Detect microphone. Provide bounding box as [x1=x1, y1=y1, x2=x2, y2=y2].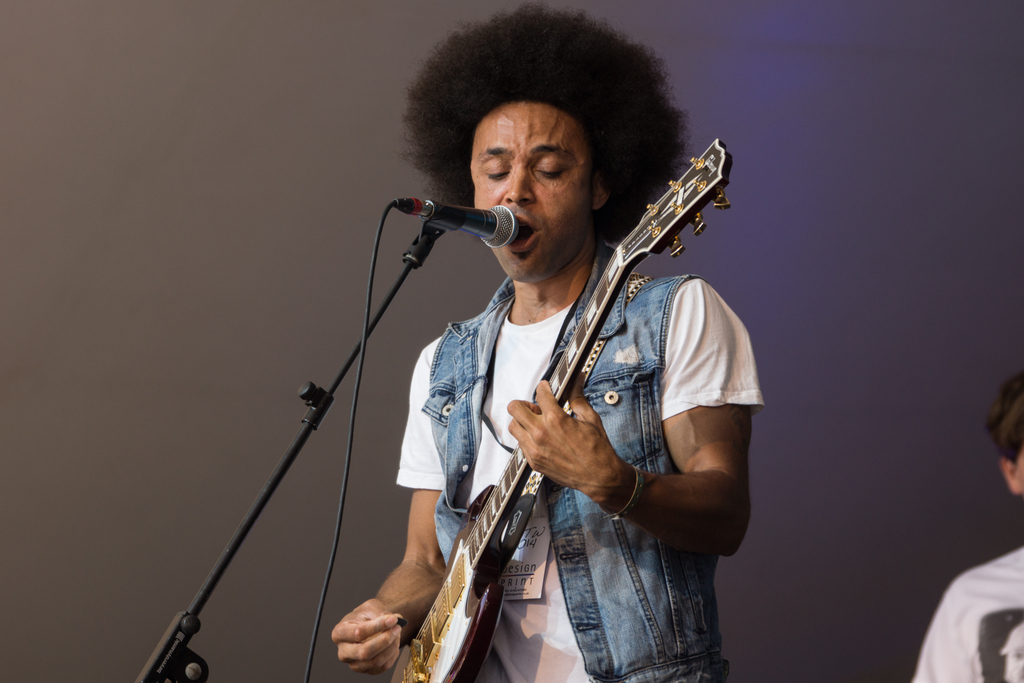
[x1=379, y1=188, x2=518, y2=260].
